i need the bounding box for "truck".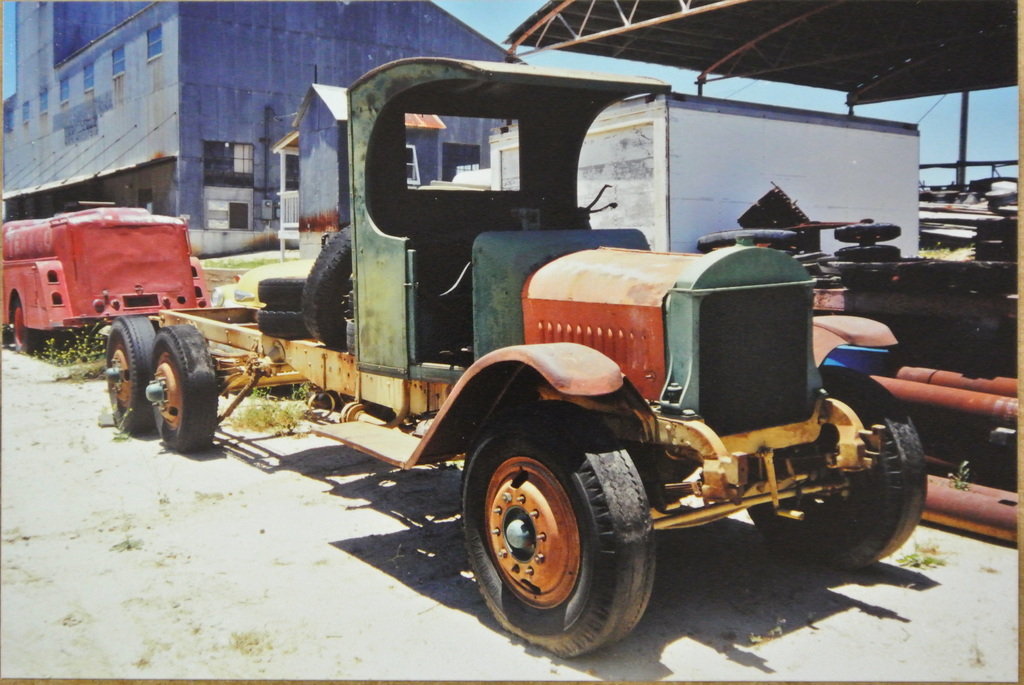
Here it is: box(104, 103, 951, 633).
